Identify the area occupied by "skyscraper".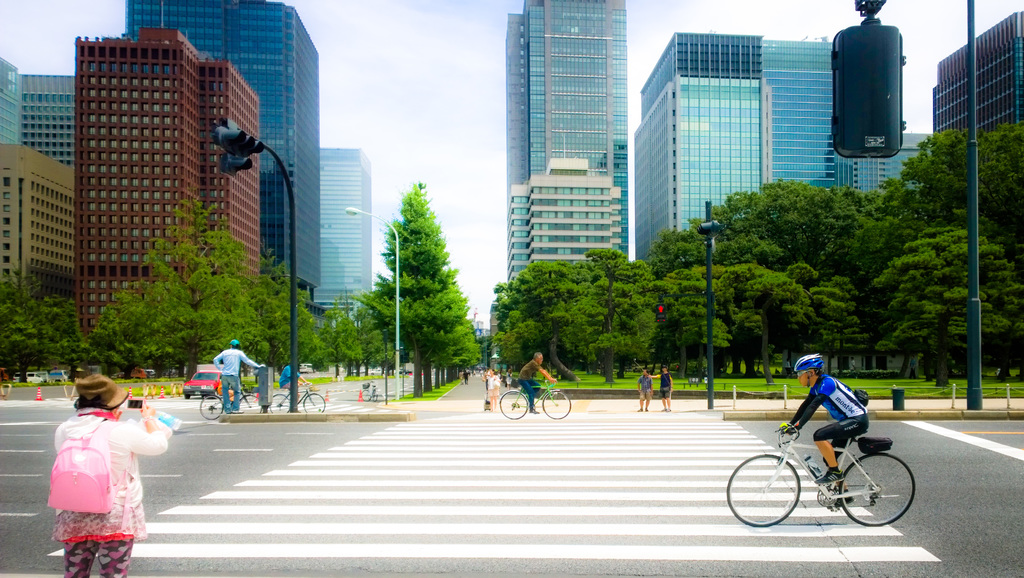
Area: box(0, 58, 30, 159).
